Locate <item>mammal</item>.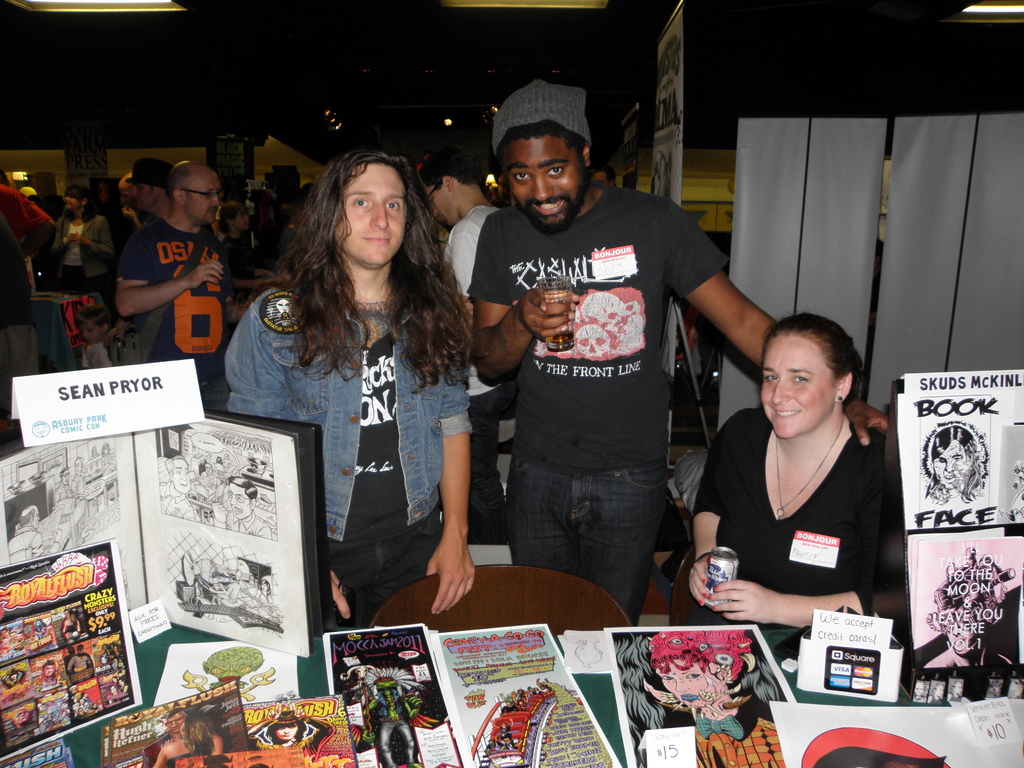
Bounding box: <box>257,579,273,598</box>.
